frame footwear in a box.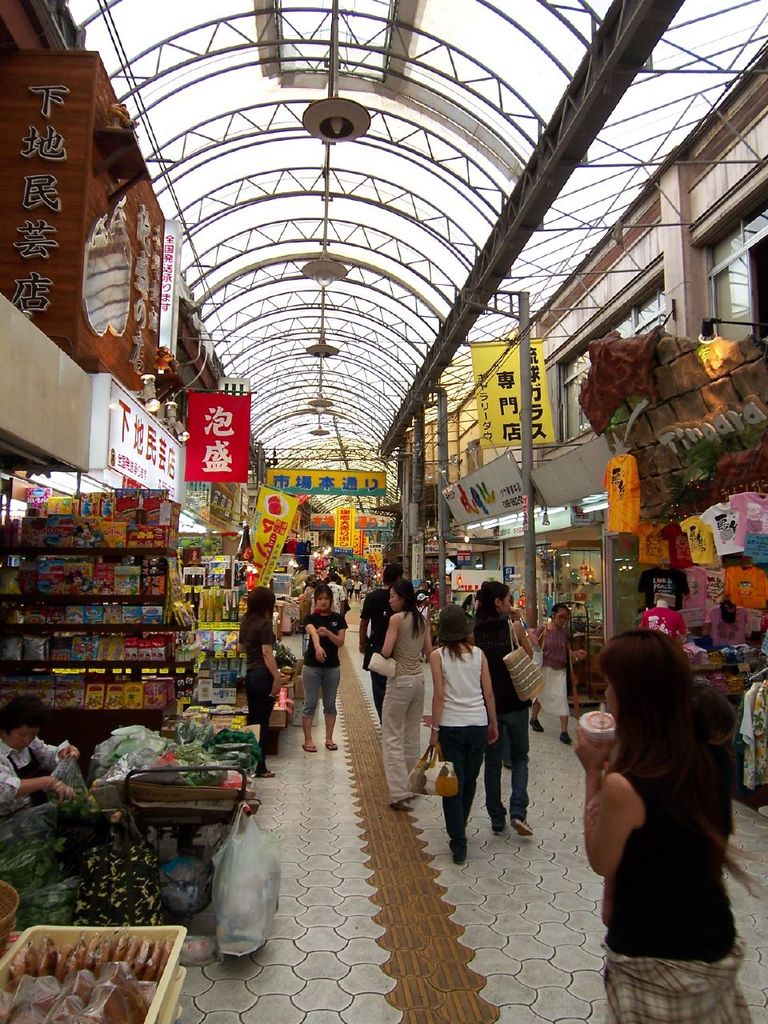
region(387, 797, 410, 829).
